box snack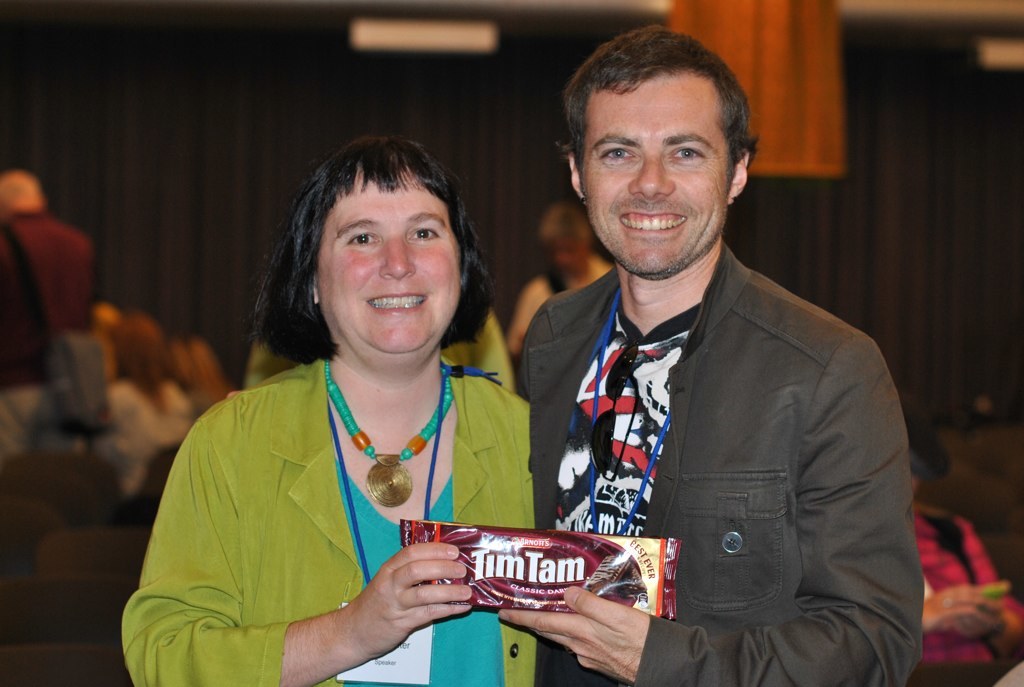
locate(405, 524, 682, 622)
